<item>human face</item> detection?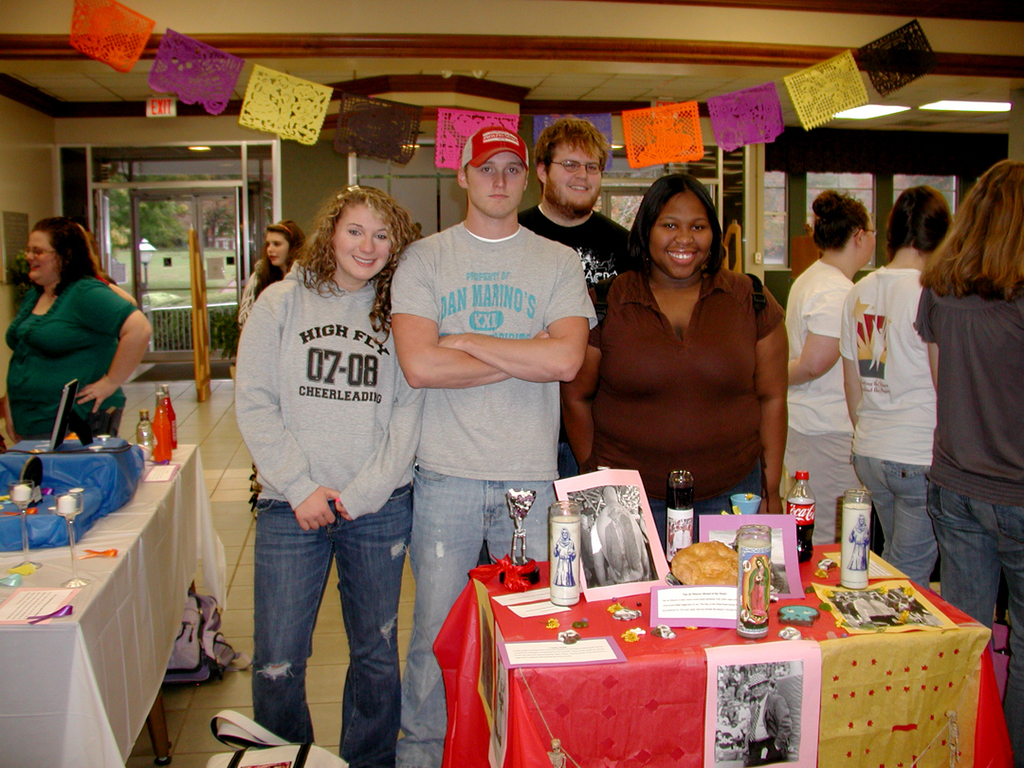
BBox(649, 195, 712, 279)
